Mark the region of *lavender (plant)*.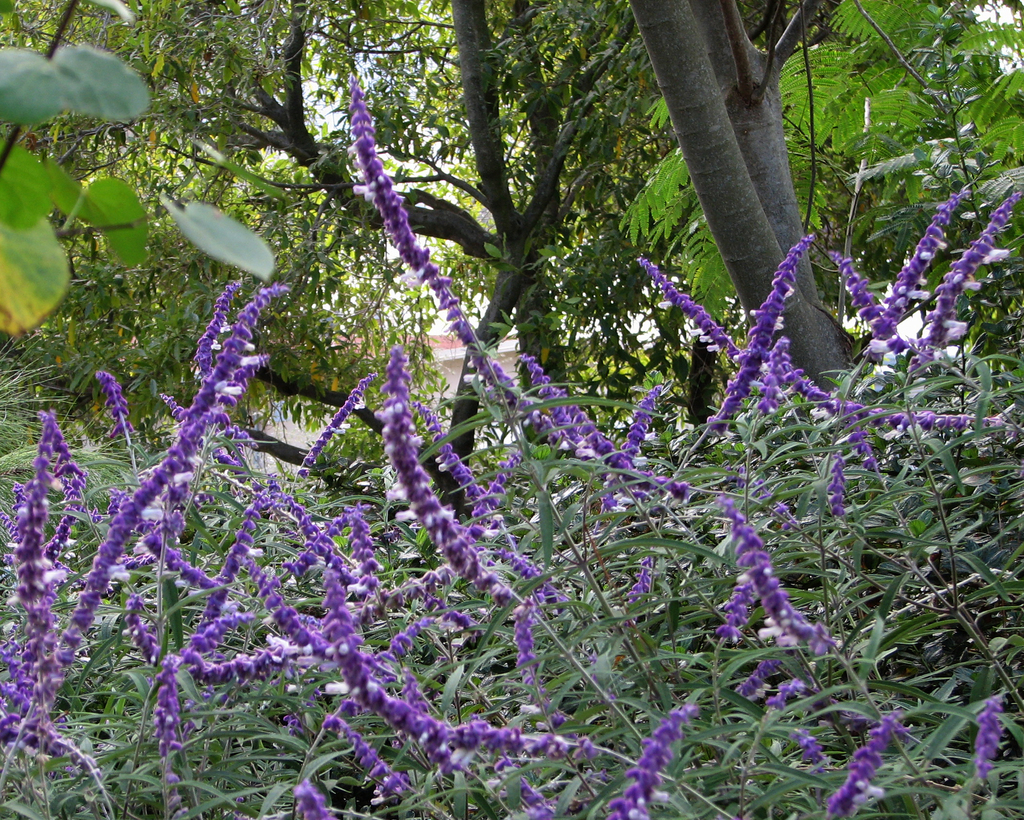
Region: box(365, 341, 514, 610).
